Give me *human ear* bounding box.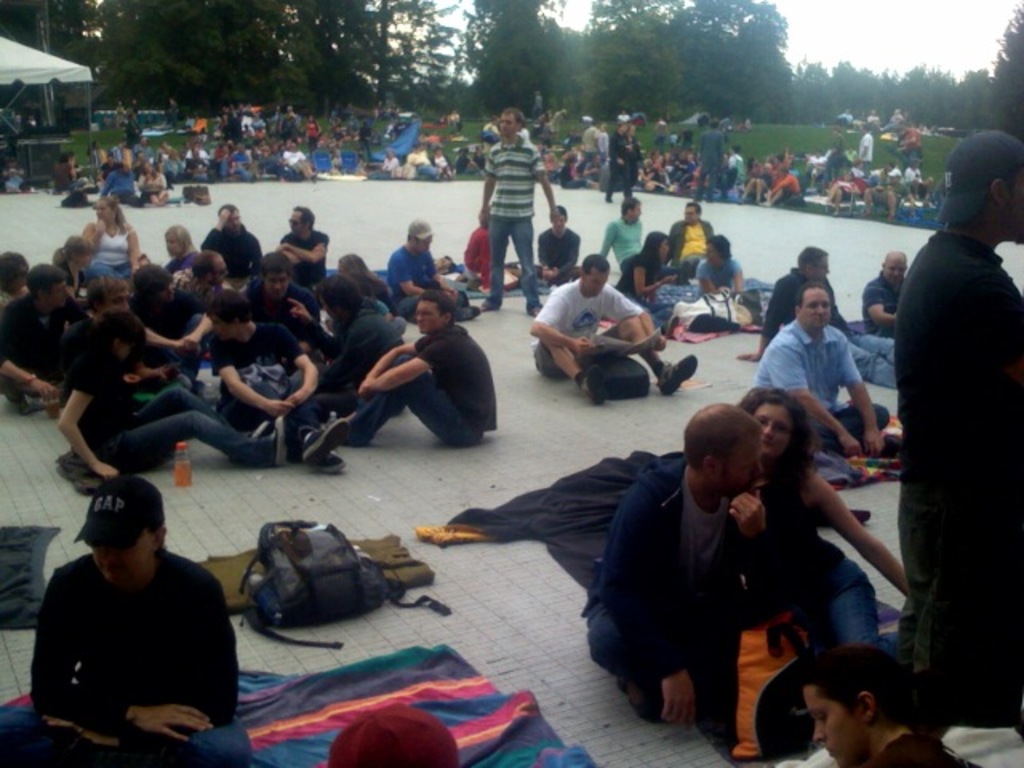
(150,526,170,550).
